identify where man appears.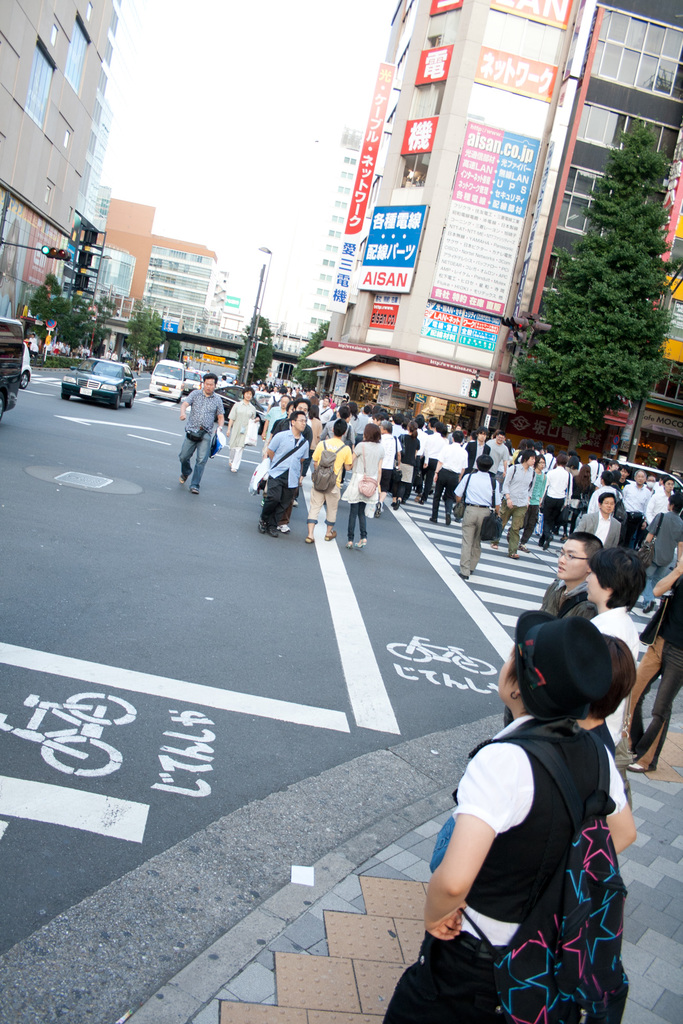
Appears at [left=646, top=491, right=682, bottom=610].
